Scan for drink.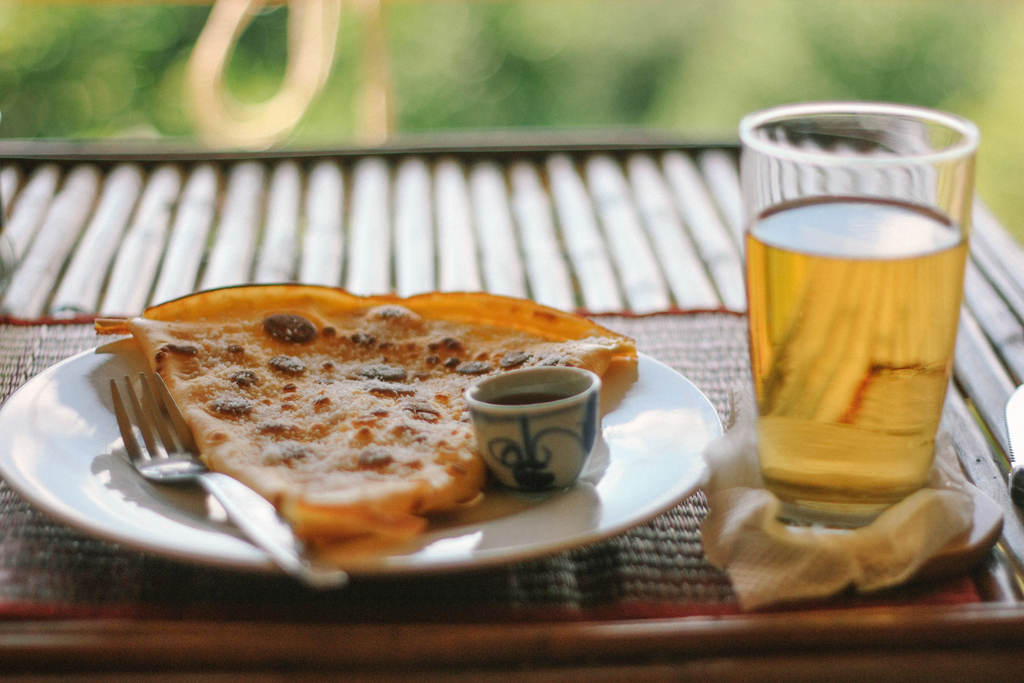
Scan result: (733, 131, 971, 531).
